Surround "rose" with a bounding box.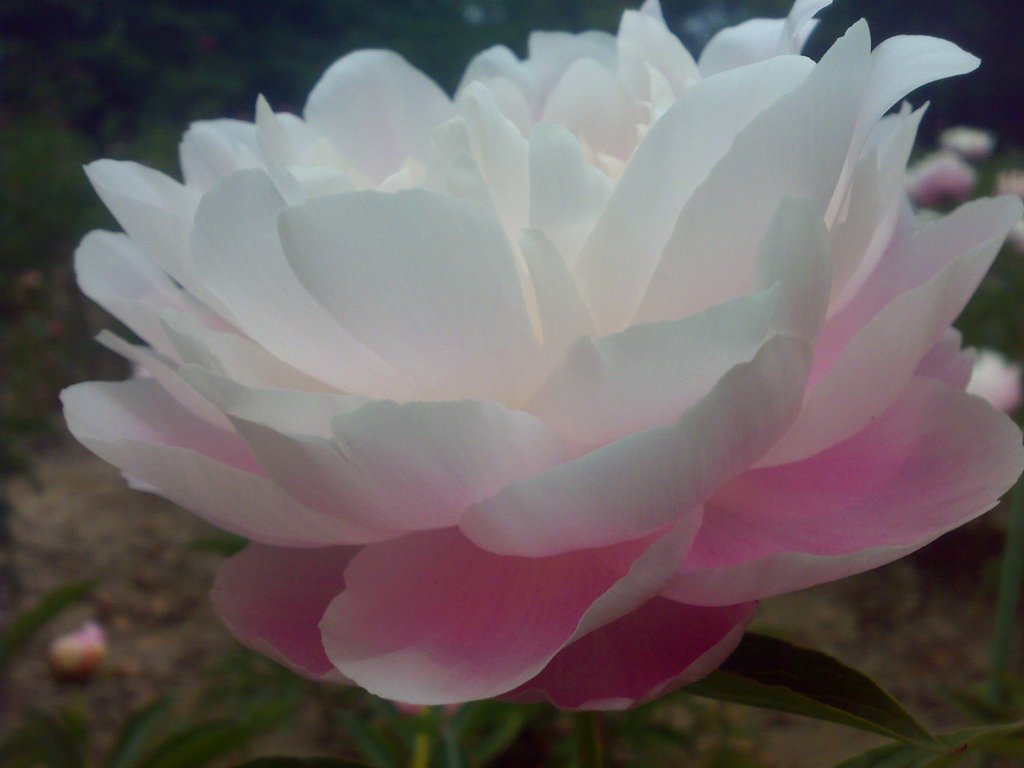
52 0 1023 721.
